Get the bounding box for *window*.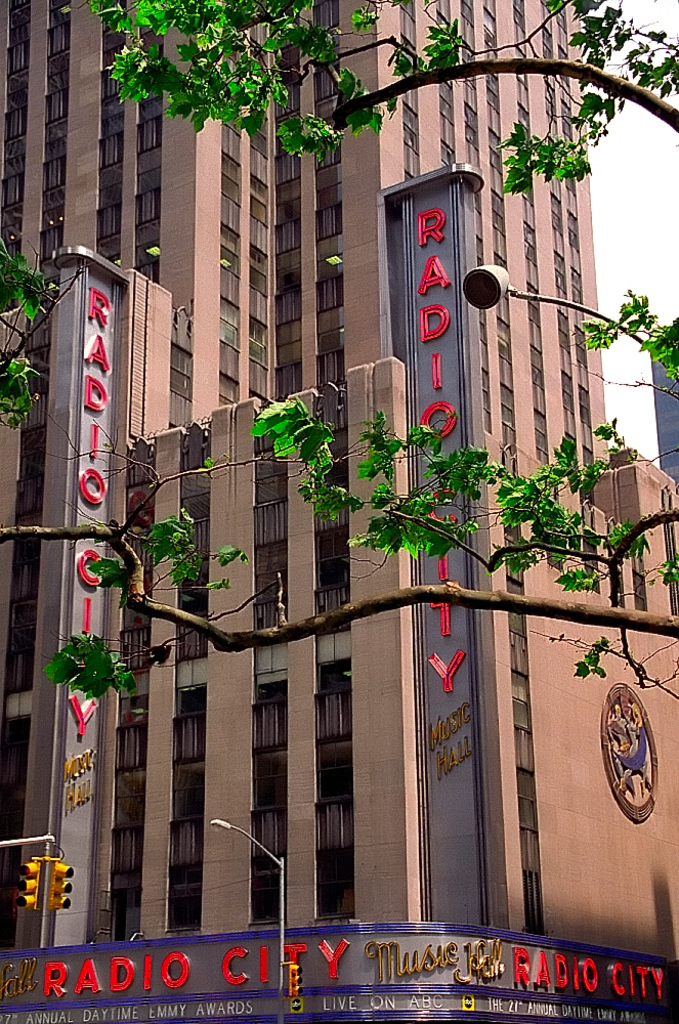
<region>132, 260, 162, 287</region>.
